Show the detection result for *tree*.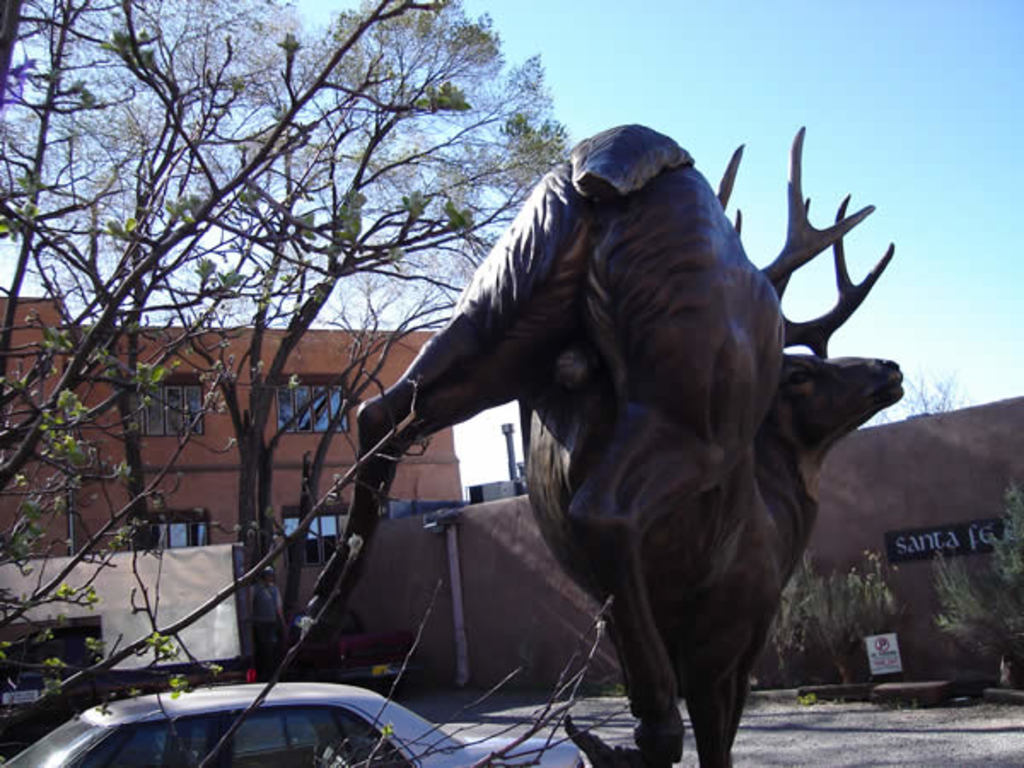
detection(0, 0, 633, 766).
